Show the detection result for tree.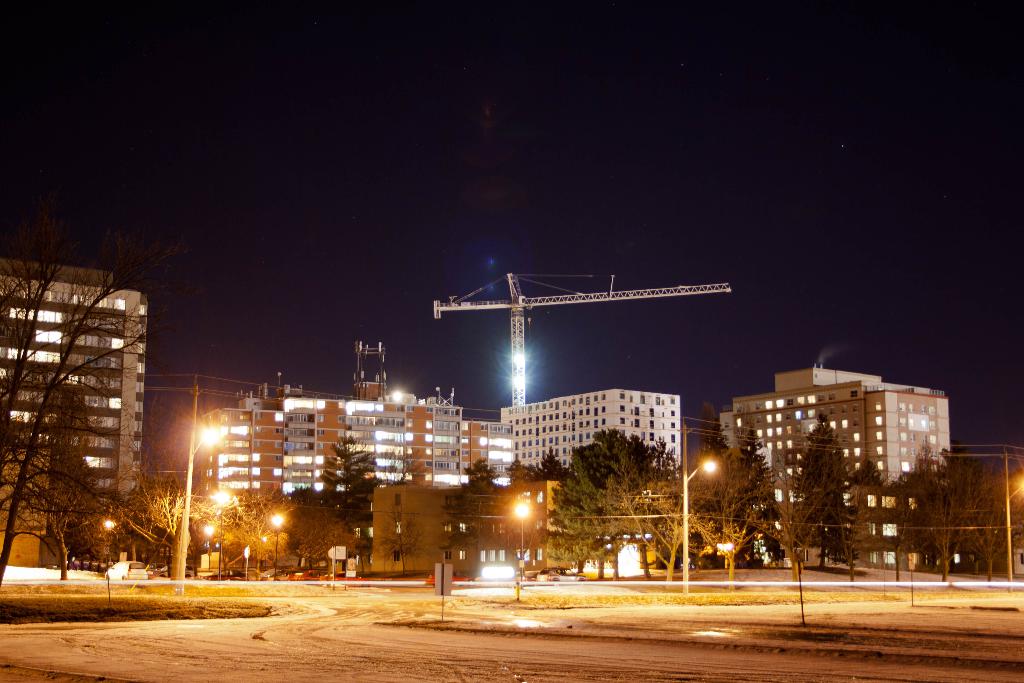
bbox(501, 451, 569, 577).
